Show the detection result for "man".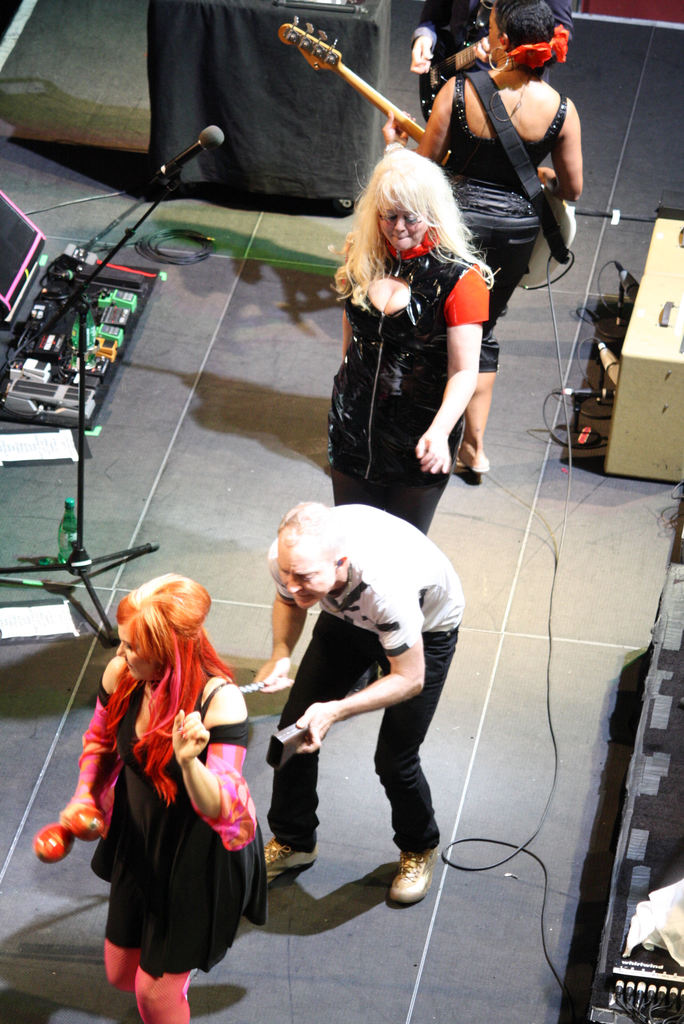
box=[244, 499, 466, 908].
